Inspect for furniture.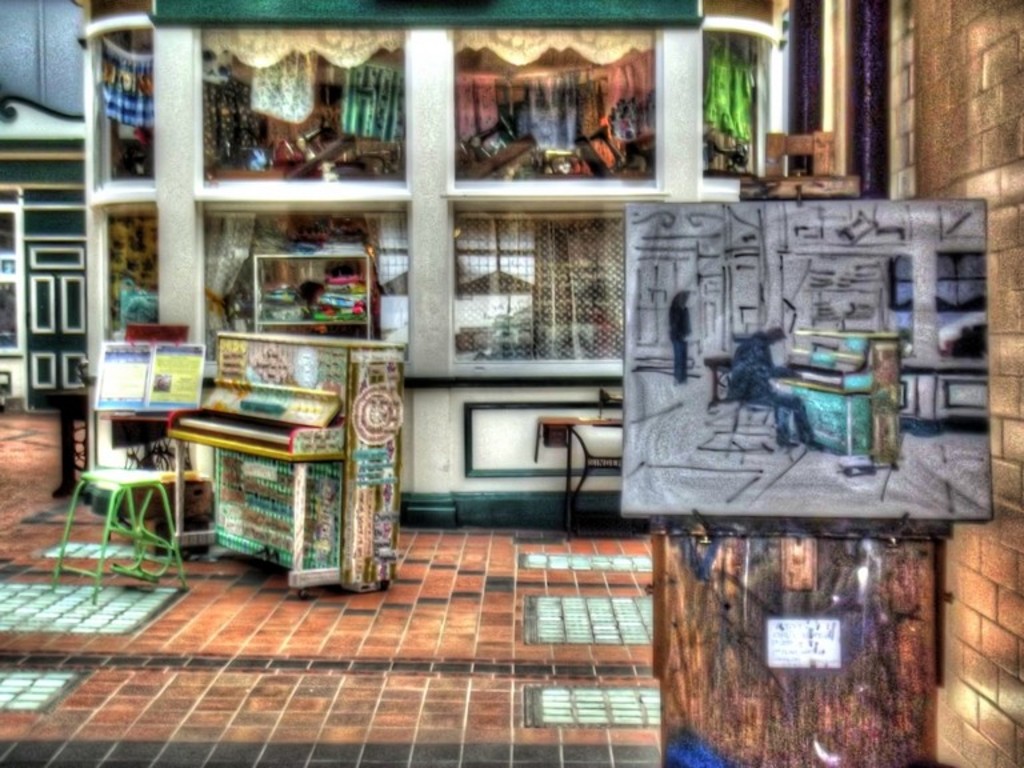
Inspection: box(52, 471, 187, 603).
